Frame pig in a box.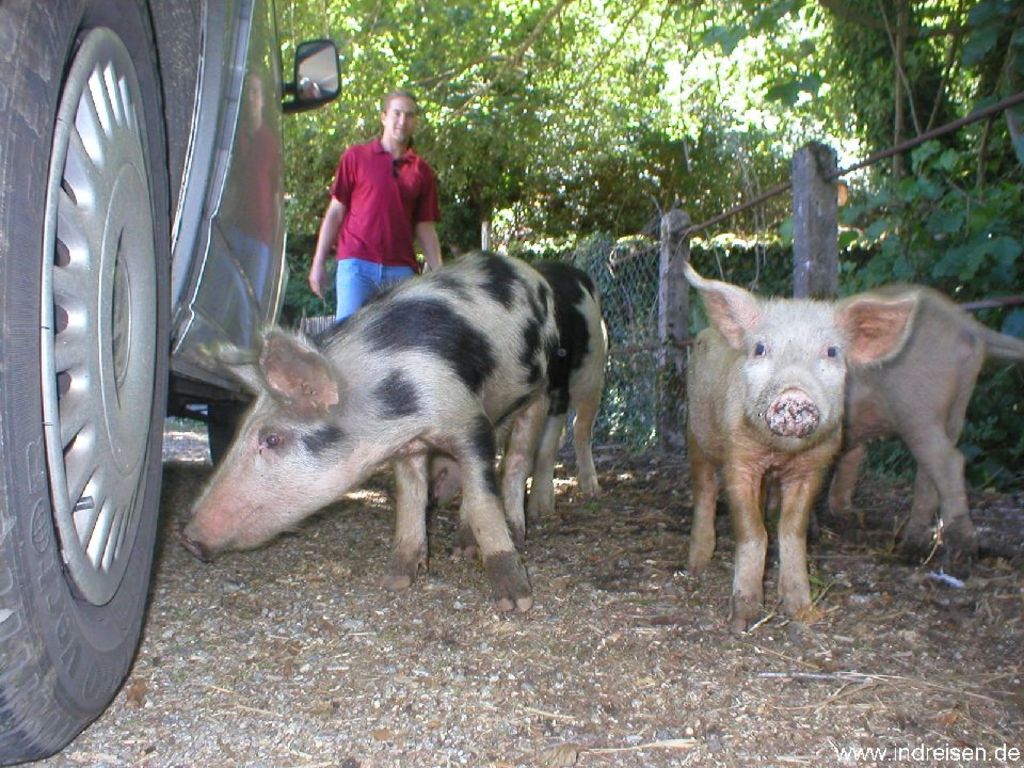
{"x1": 174, "y1": 244, "x2": 610, "y2": 609}.
